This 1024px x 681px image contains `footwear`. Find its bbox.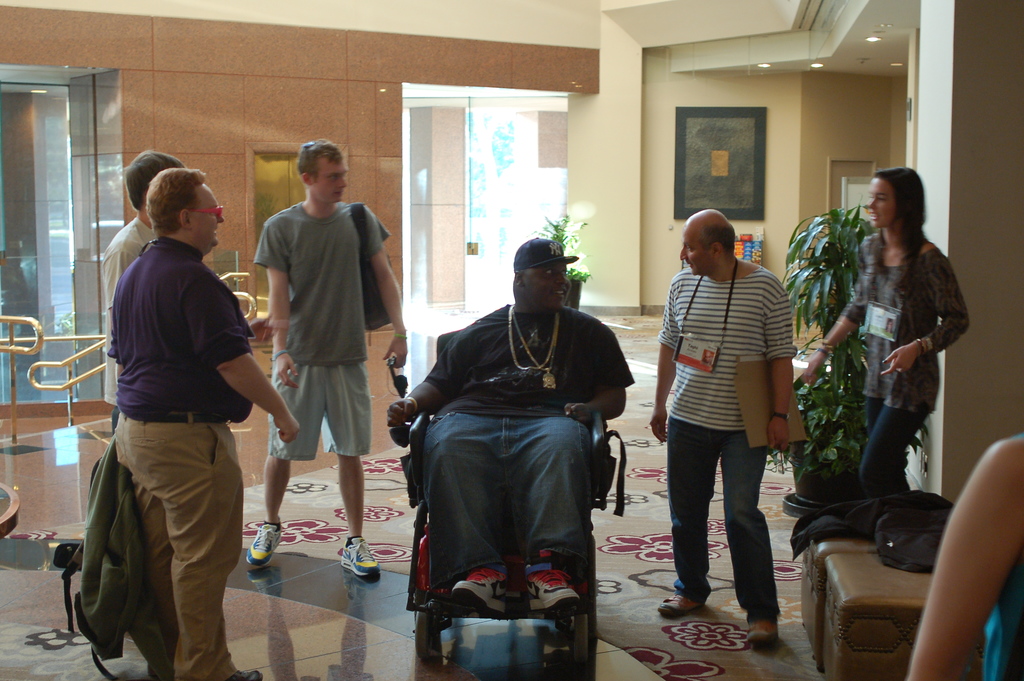
529/569/585/612.
